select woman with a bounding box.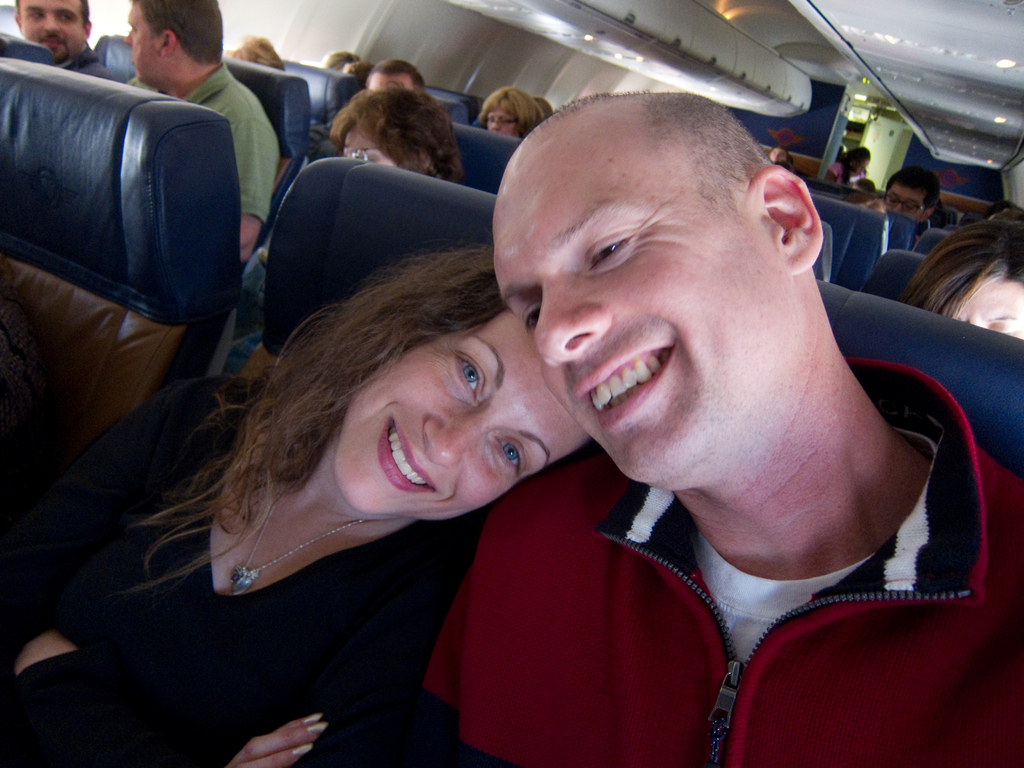
<bbox>897, 221, 1023, 344</bbox>.
